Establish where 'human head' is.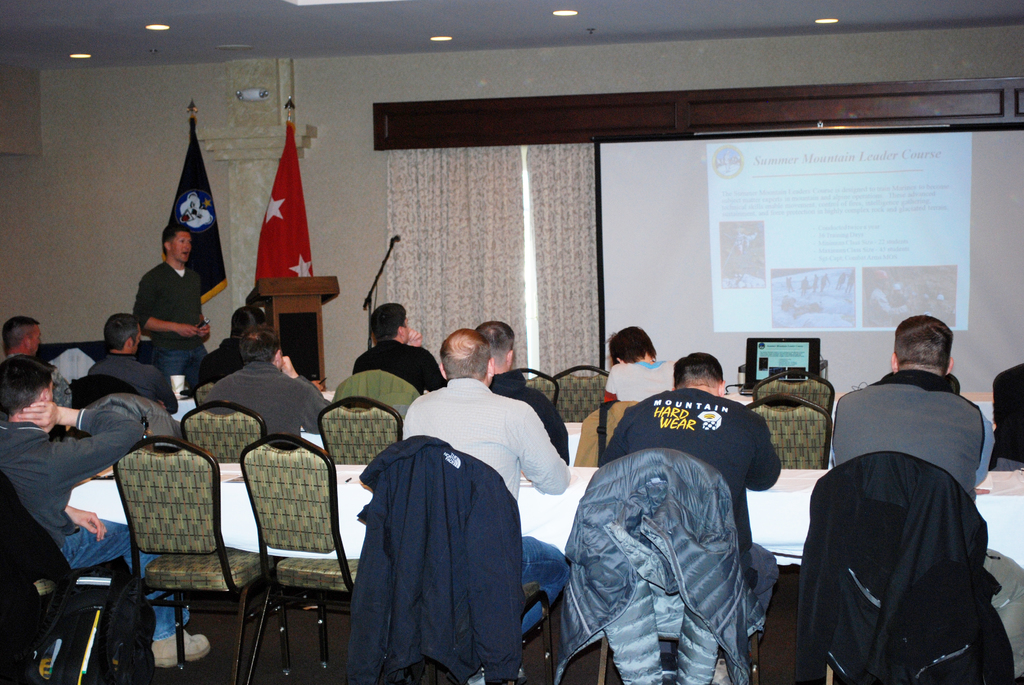
Established at x1=158 y1=226 x2=193 y2=262.
